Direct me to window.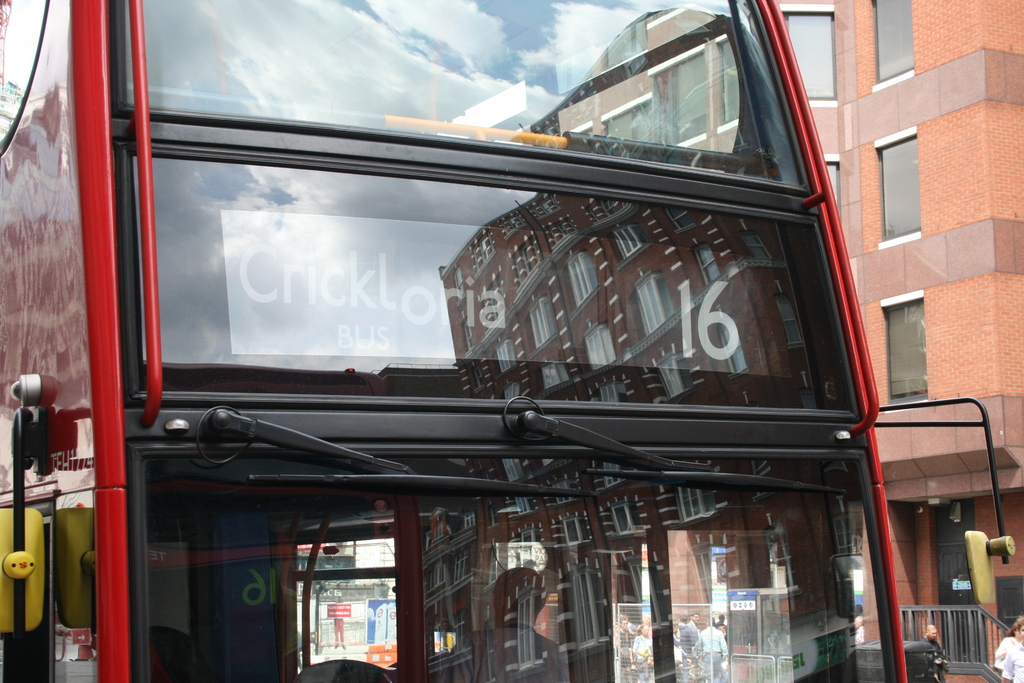
Direction: [x1=870, y1=129, x2=927, y2=248].
